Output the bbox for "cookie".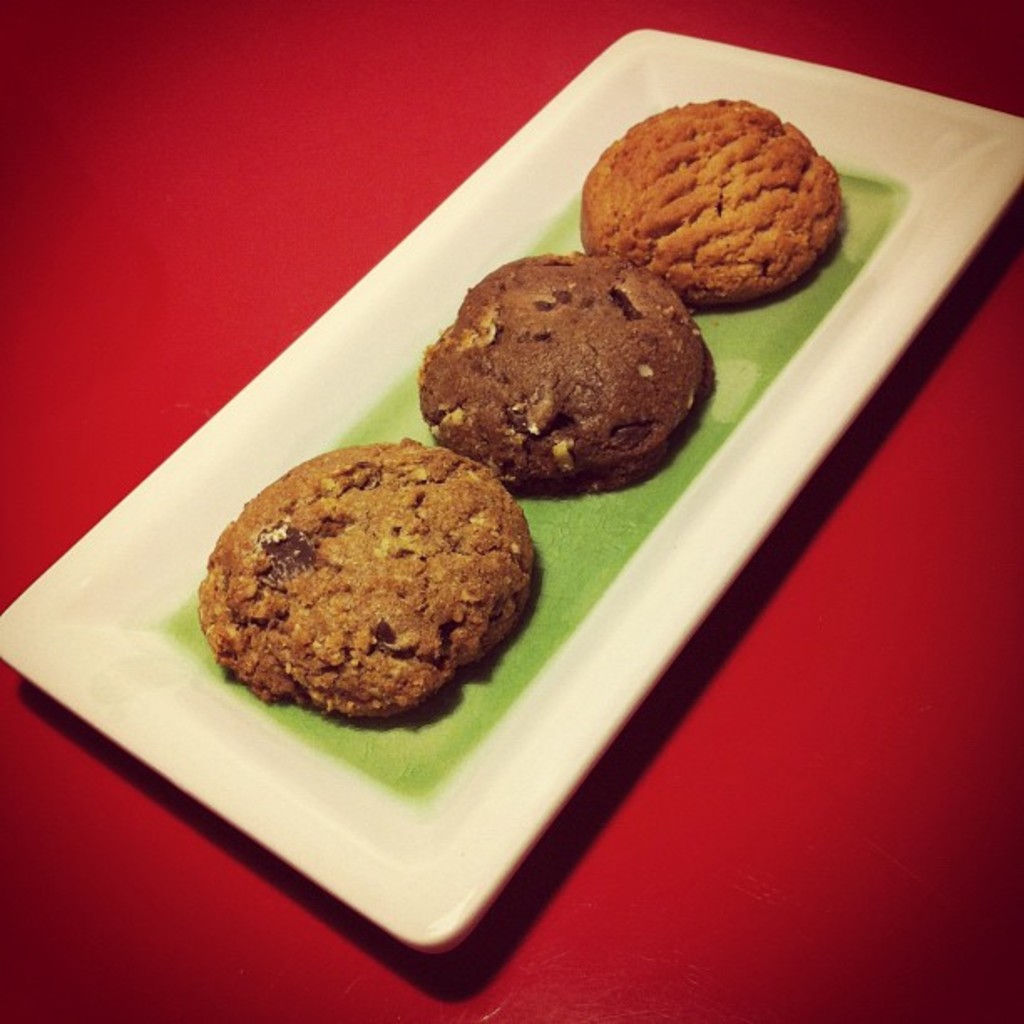
x1=407, y1=248, x2=709, y2=499.
